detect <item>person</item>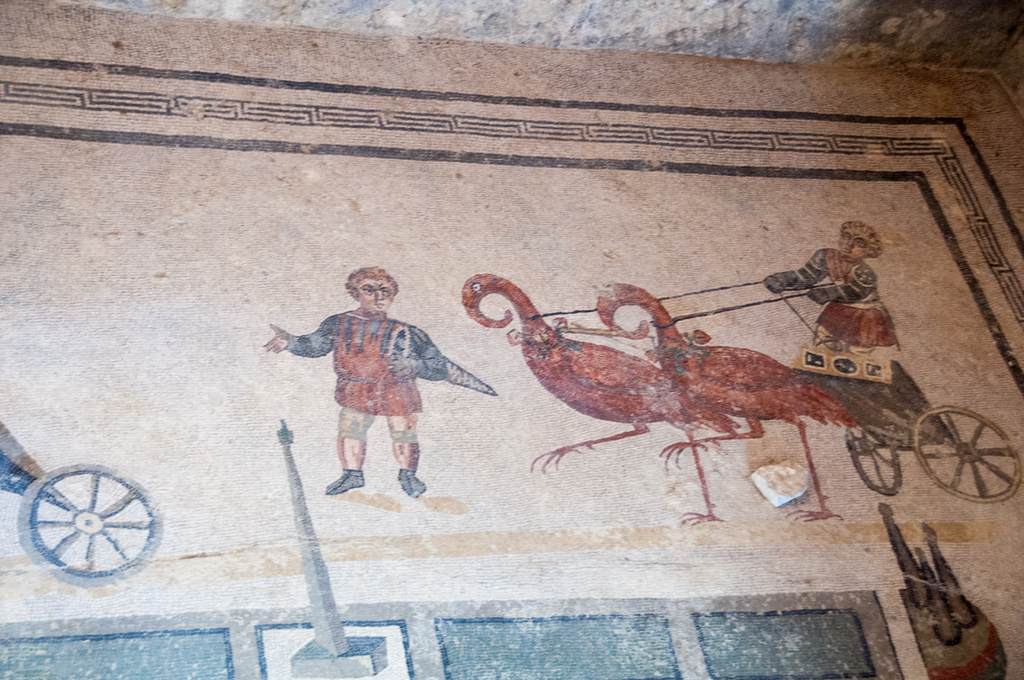
bbox=[264, 266, 444, 500]
